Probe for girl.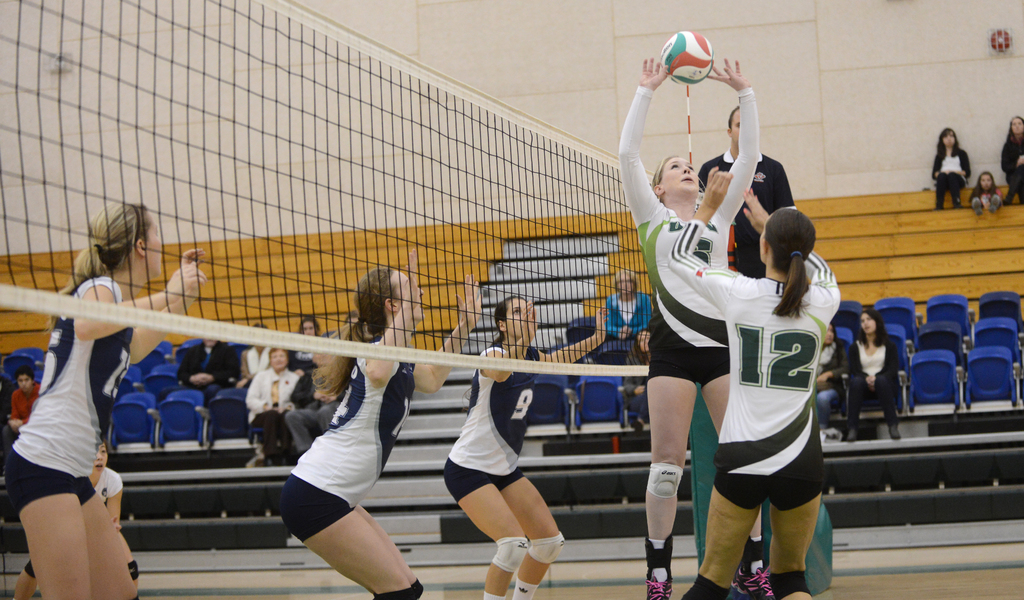
Probe result: bbox=(997, 116, 1023, 202).
